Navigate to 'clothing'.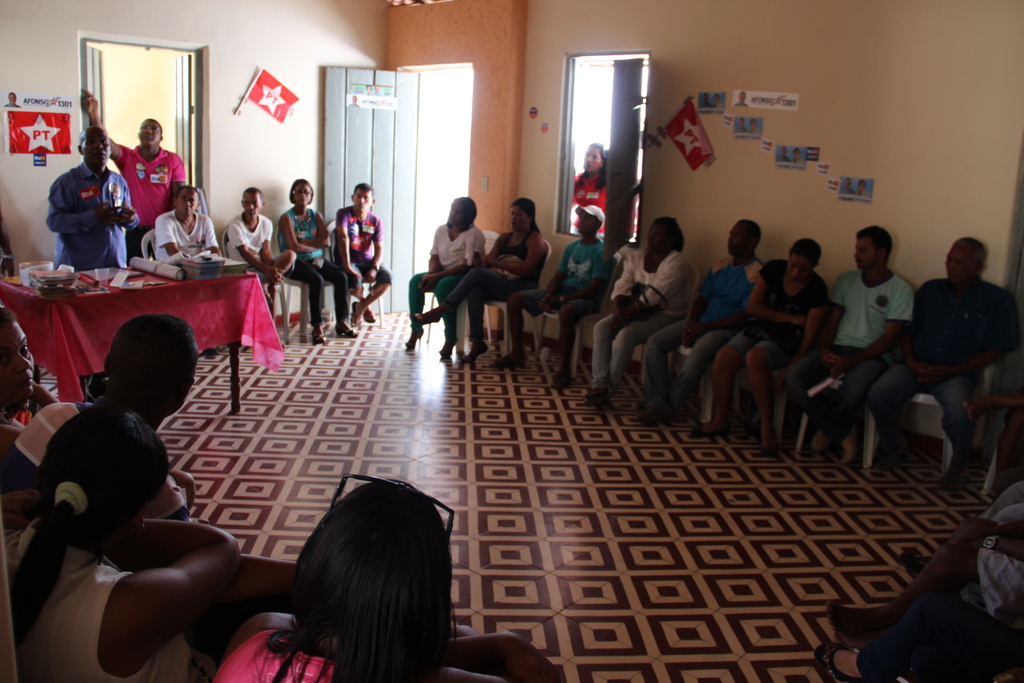
Navigation target: (700,100,711,111).
